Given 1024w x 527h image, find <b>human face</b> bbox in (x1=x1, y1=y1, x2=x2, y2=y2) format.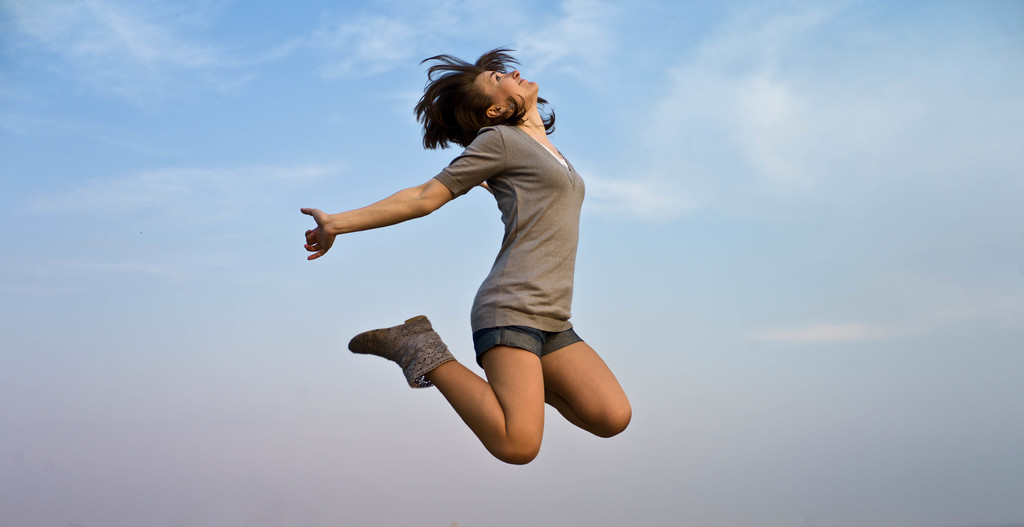
(x1=472, y1=70, x2=537, y2=109).
